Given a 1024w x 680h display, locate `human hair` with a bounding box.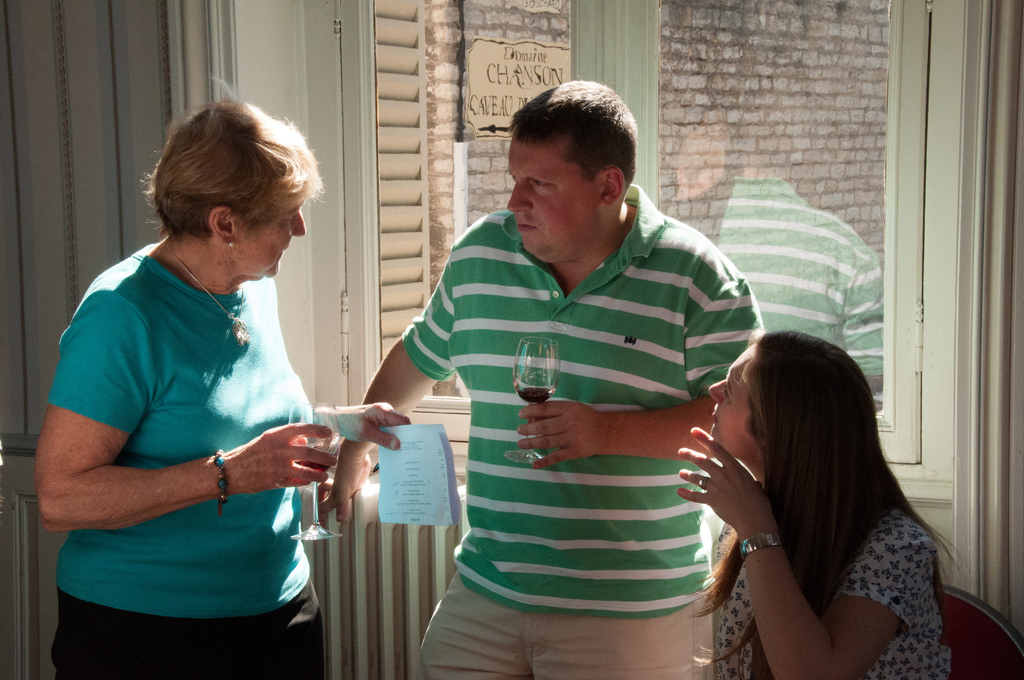
Located: select_region(506, 81, 644, 211).
